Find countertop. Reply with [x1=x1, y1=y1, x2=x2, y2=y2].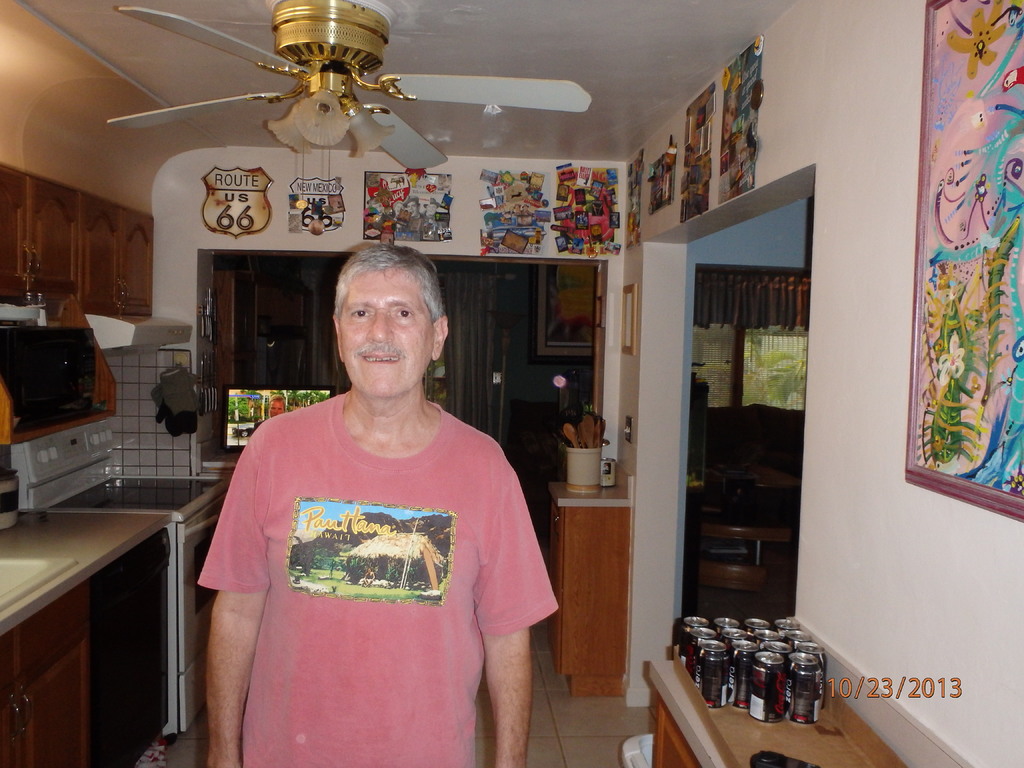
[x1=648, y1=658, x2=729, y2=767].
